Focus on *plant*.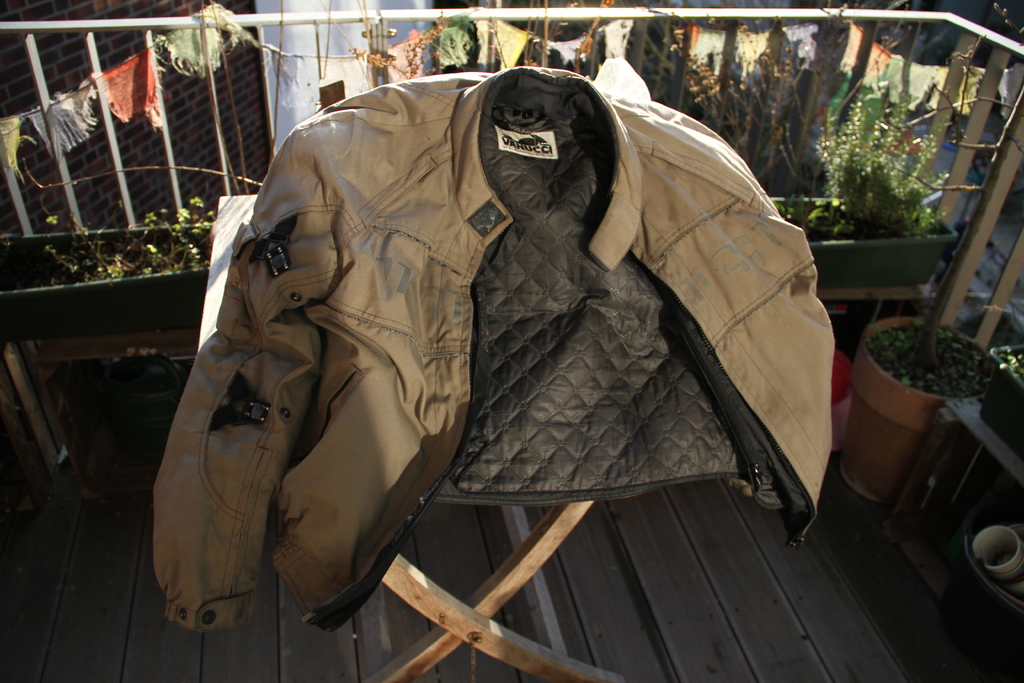
Focused at x1=990 y1=344 x2=1023 y2=393.
